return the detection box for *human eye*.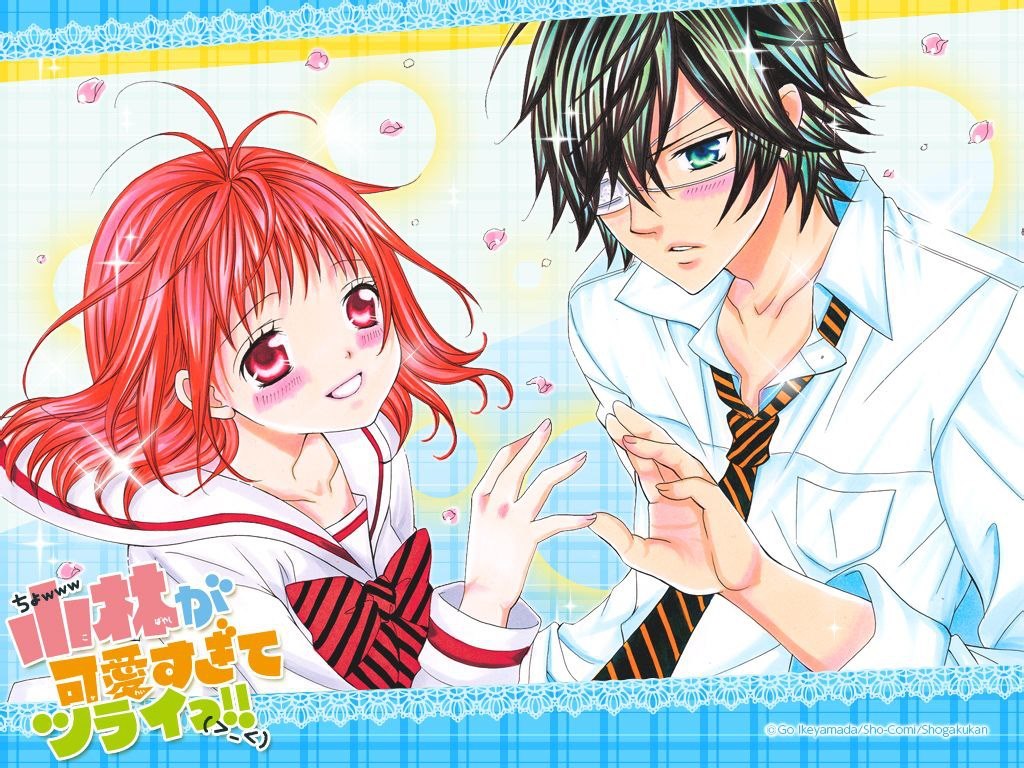
x1=659, y1=105, x2=762, y2=186.
